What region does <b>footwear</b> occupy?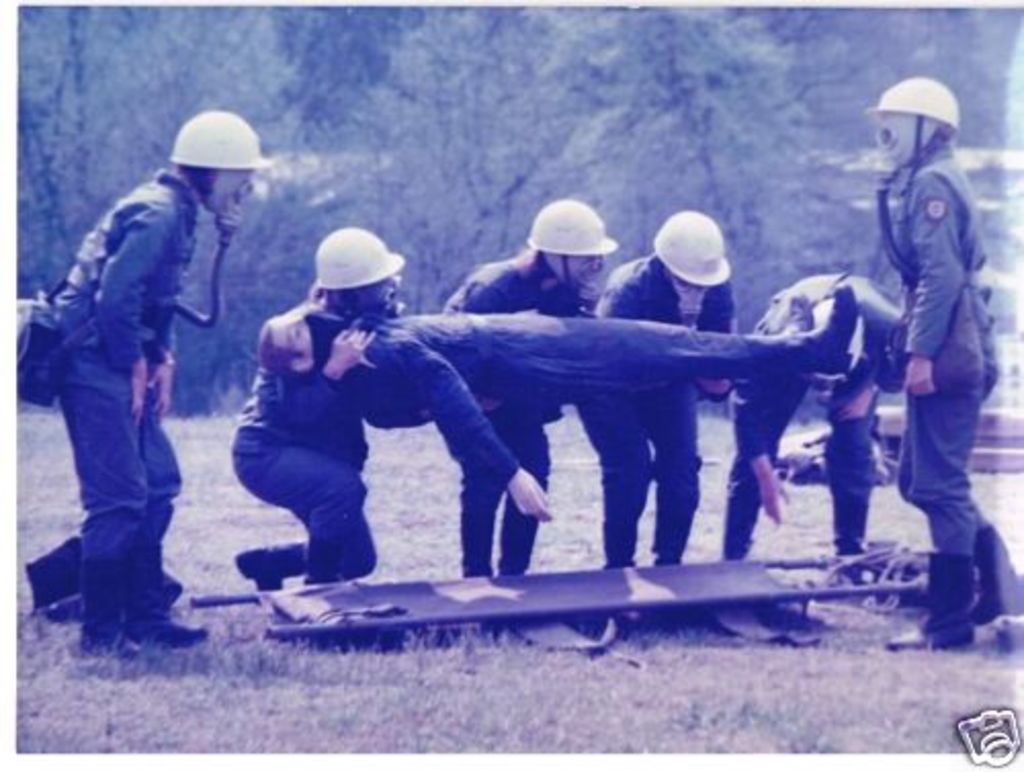
bbox(307, 541, 346, 582).
